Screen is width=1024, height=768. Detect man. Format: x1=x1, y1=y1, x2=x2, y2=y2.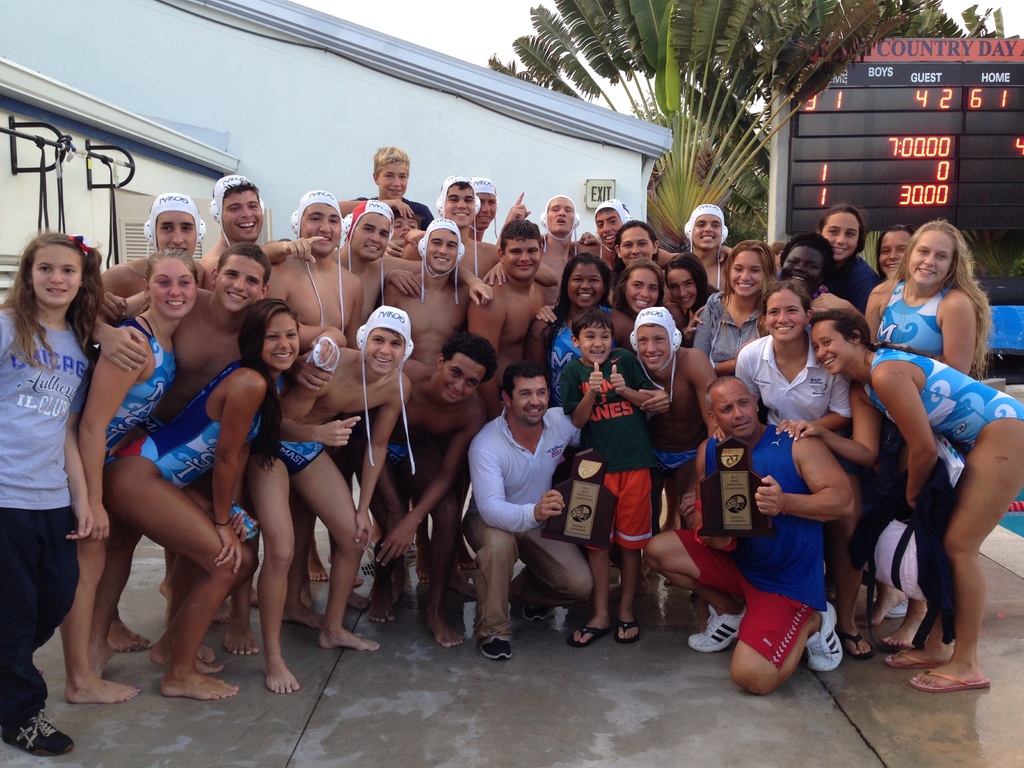
x1=250, y1=301, x2=416, y2=696.
